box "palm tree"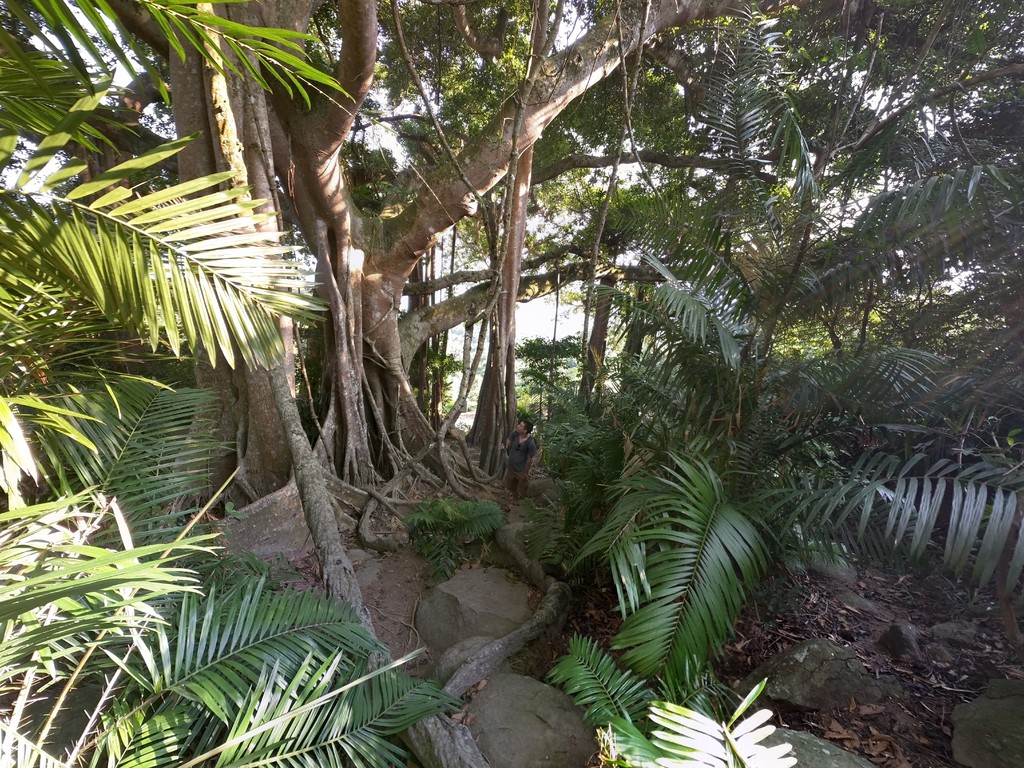
left=508, top=318, right=588, bottom=413
